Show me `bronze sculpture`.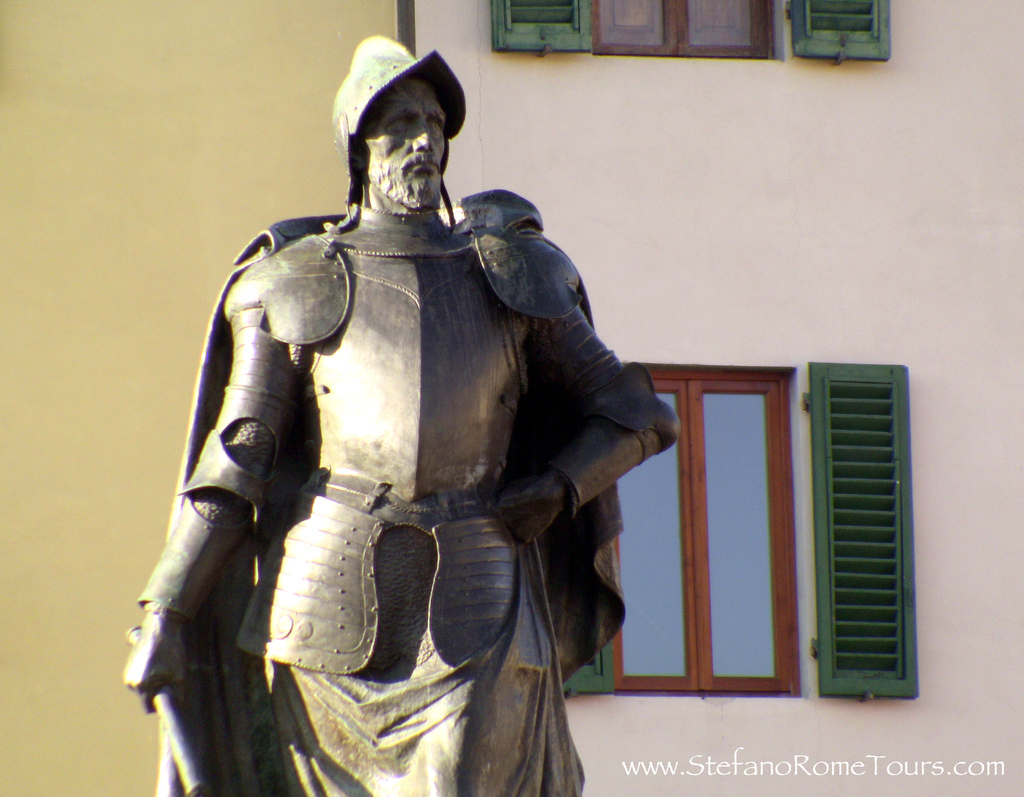
`bronze sculpture` is here: box(121, 35, 682, 796).
